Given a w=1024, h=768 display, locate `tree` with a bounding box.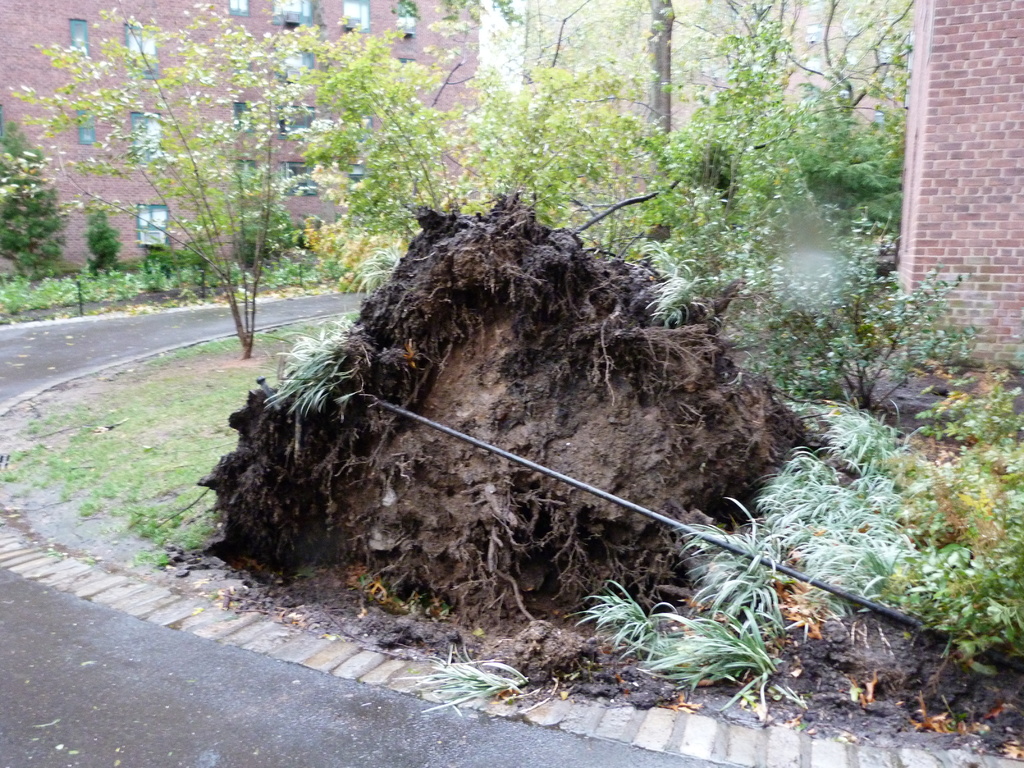
Located: bbox=[82, 205, 123, 275].
